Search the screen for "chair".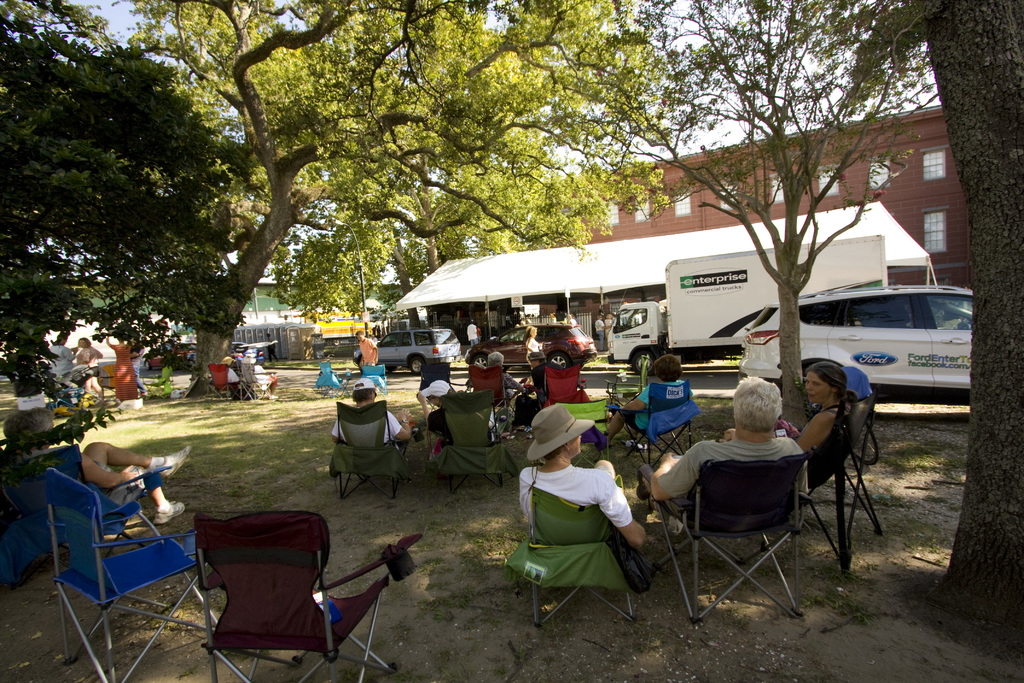
Found at (x1=236, y1=362, x2=275, y2=406).
